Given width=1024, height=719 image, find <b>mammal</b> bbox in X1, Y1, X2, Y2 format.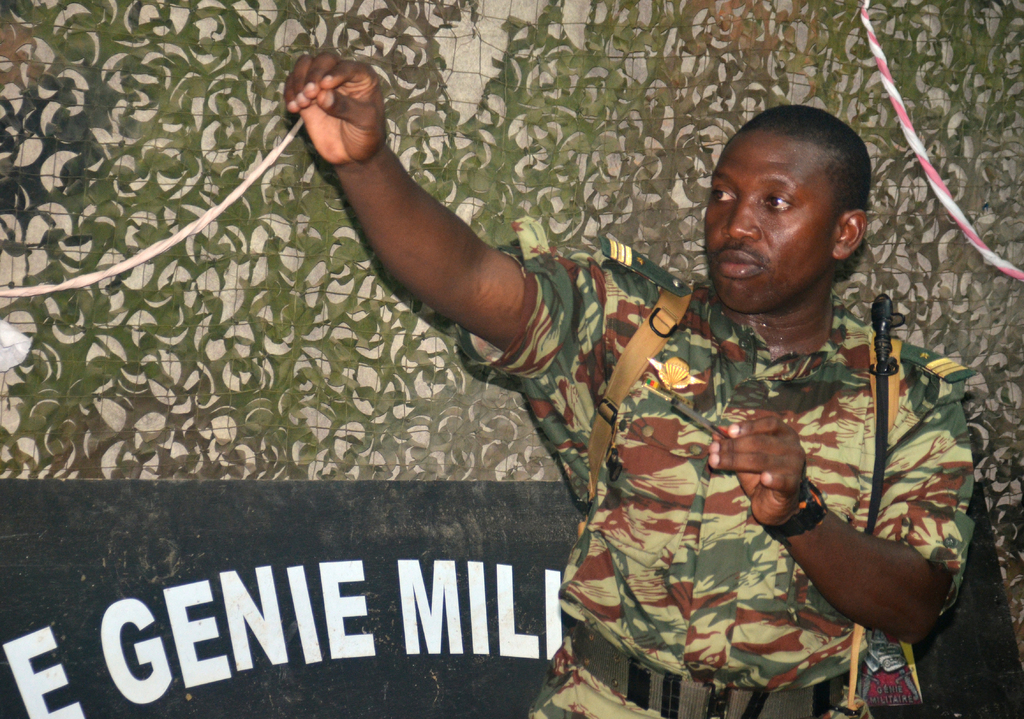
286, 54, 972, 718.
